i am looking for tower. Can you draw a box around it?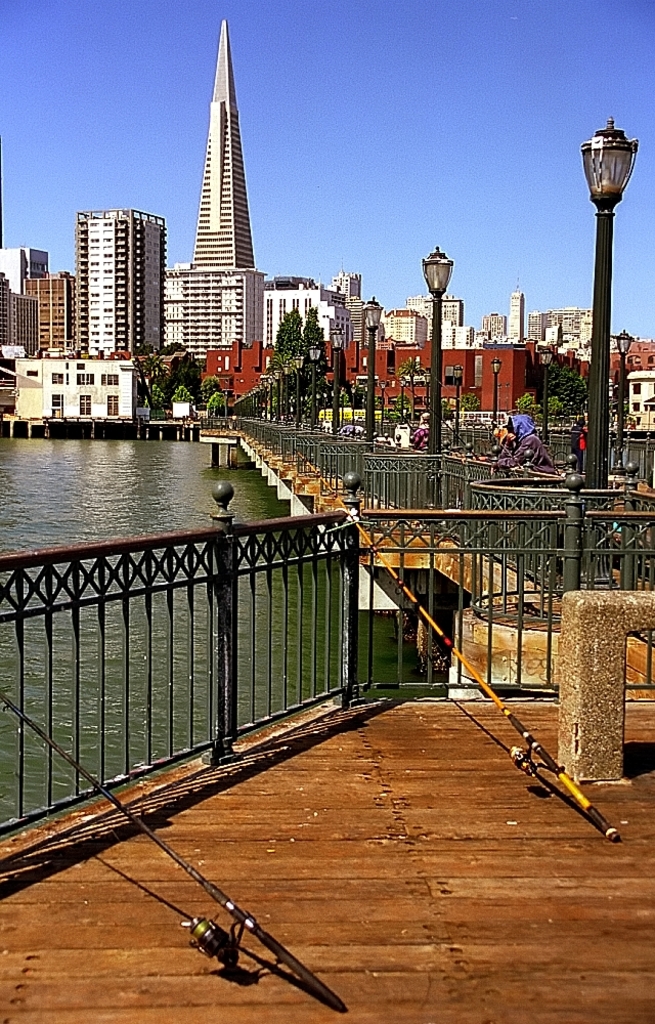
Sure, the bounding box is pyautogui.locateOnScreen(162, 5, 286, 337).
